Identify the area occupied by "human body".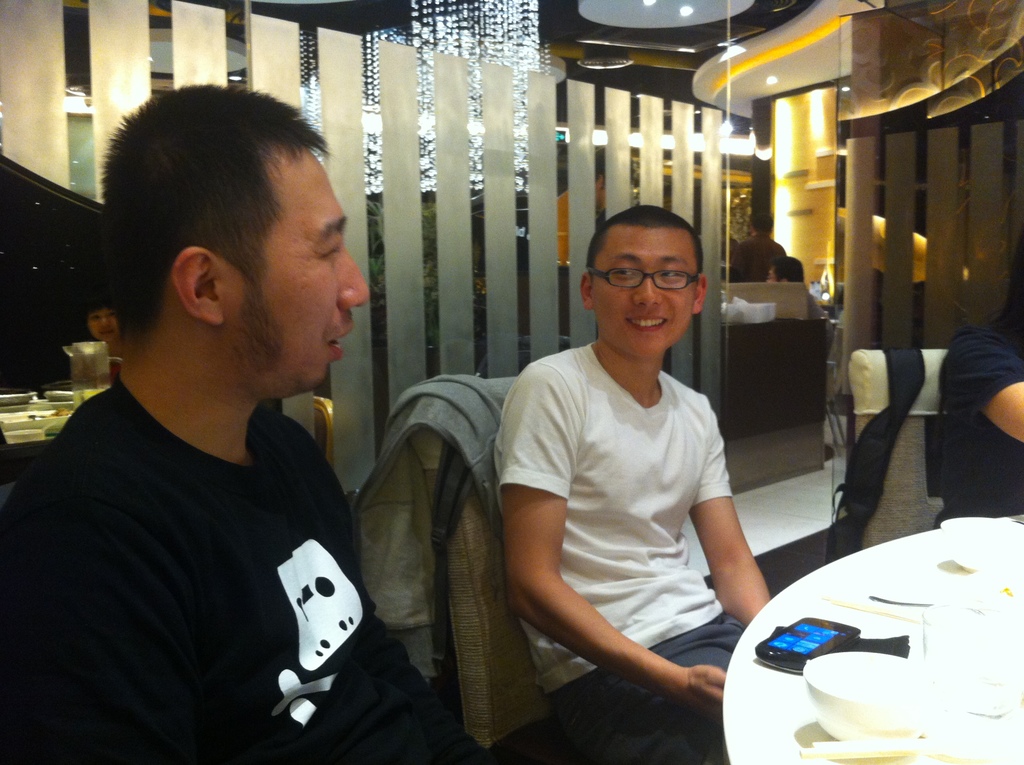
Area: {"left": 730, "top": 213, "right": 788, "bottom": 283}.
